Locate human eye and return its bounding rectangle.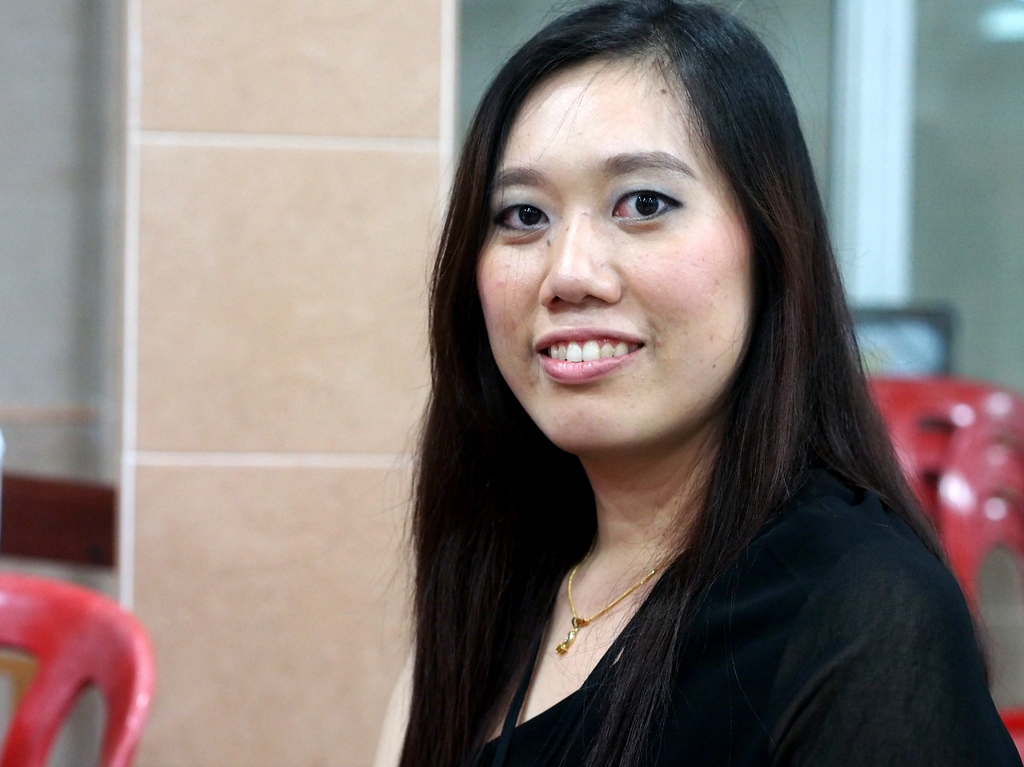
(x1=490, y1=197, x2=559, y2=243).
